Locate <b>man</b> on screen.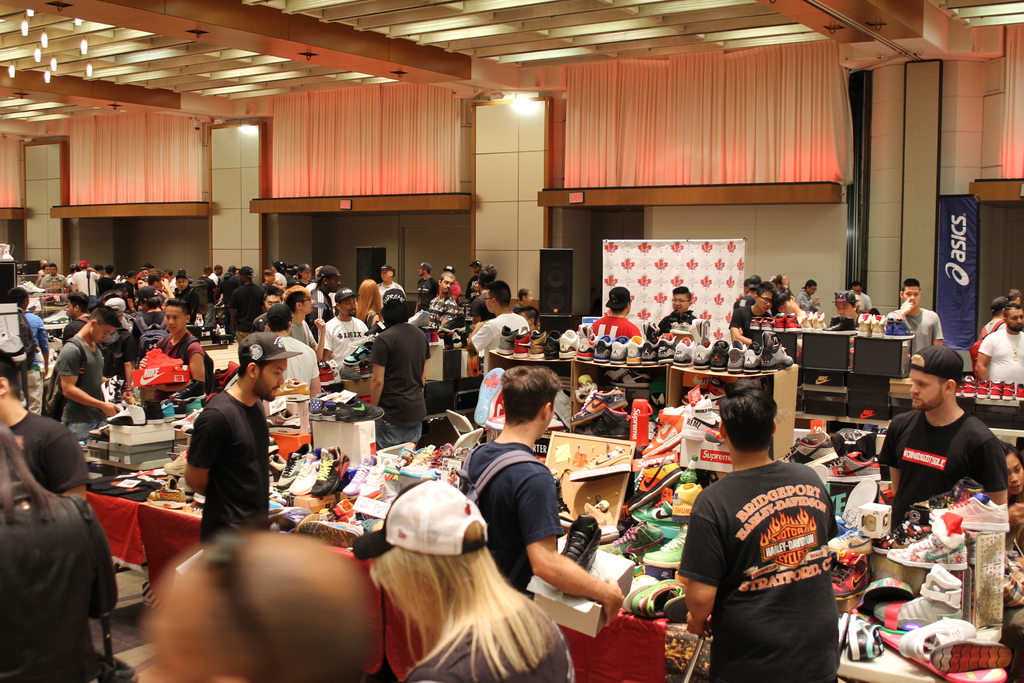
On screen at left=42, top=265, right=67, bottom=293.
